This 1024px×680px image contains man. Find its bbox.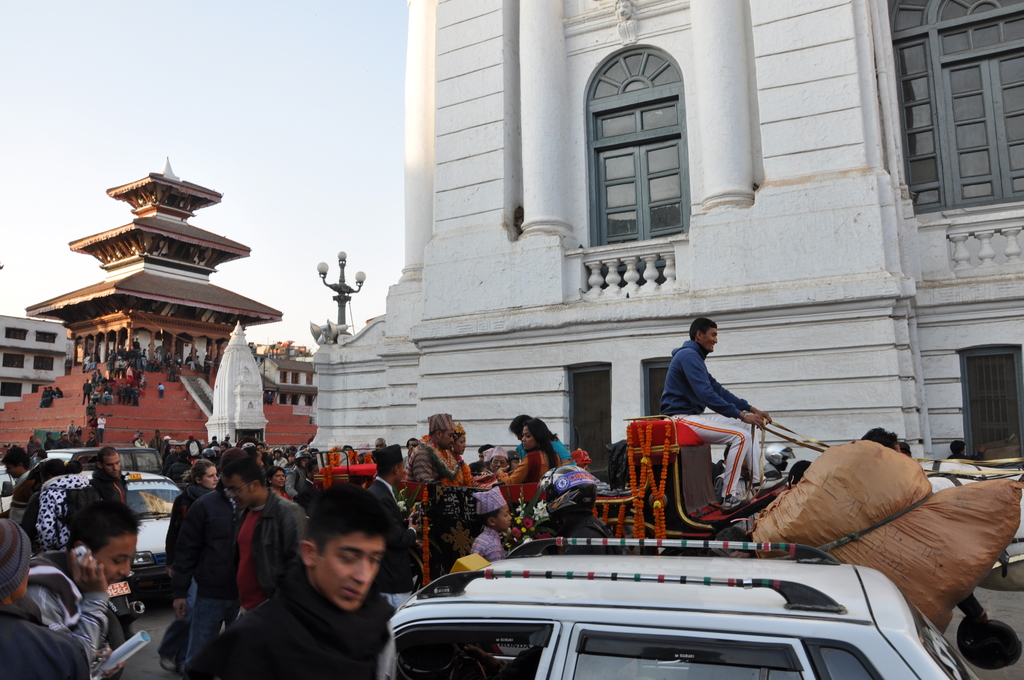
box=[374, 433, 383, 468].
